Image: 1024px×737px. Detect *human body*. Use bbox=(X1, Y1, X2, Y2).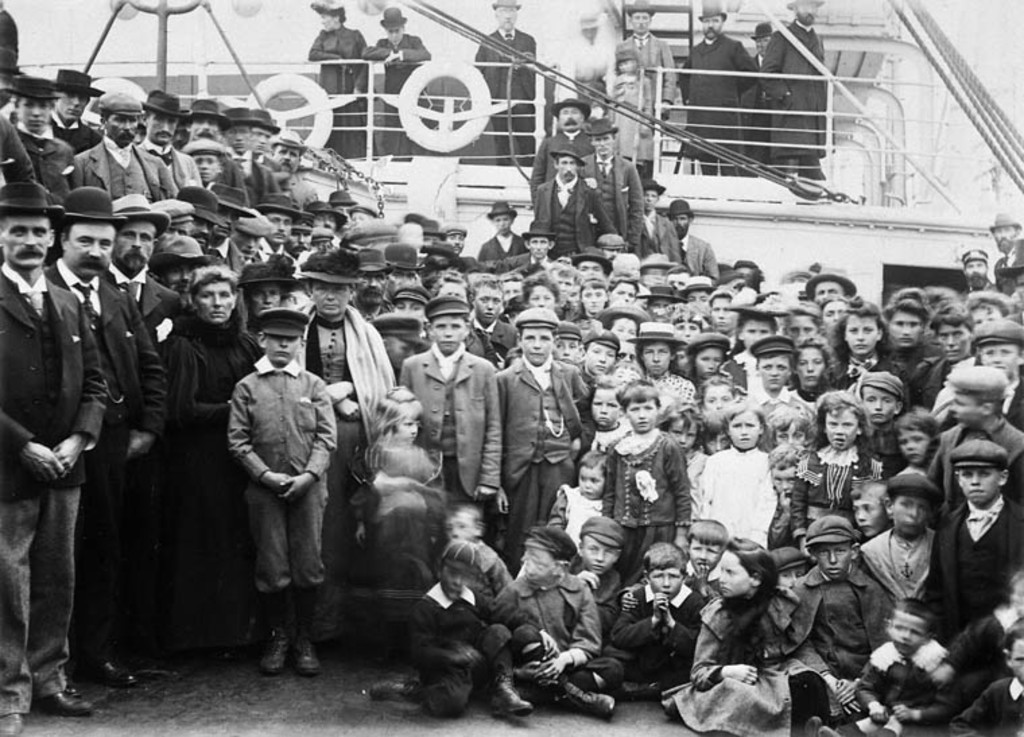
bbox=(773, 554, 811, 590).
